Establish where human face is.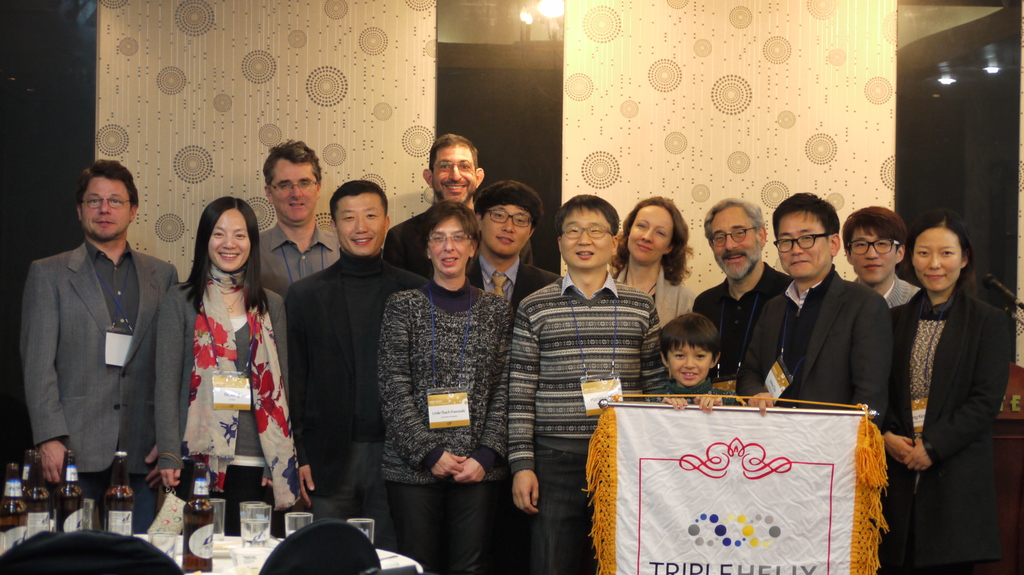
Established at x1=210 y1=206 x2=249 y2=271.
